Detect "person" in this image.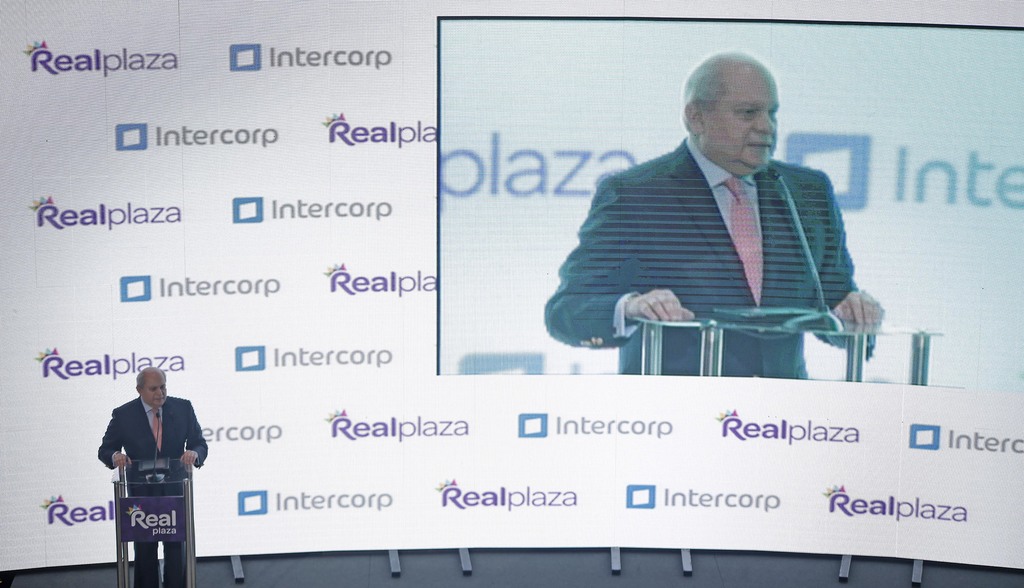
Detection: locate(546, 47, 883, 378).
